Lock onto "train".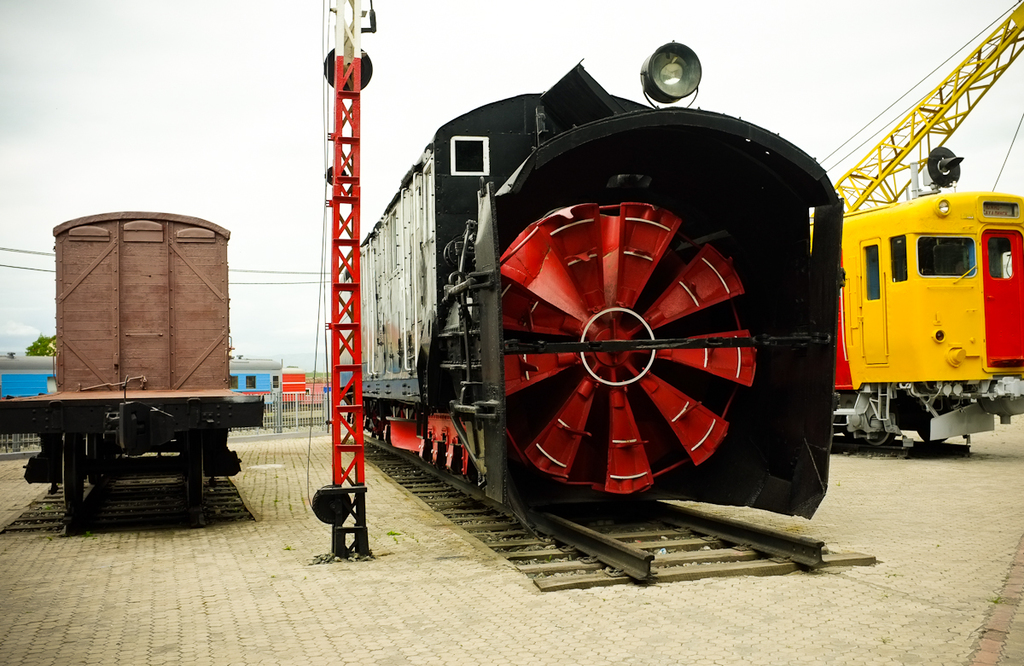
Locked: locate(0, 356, 285, 412).
